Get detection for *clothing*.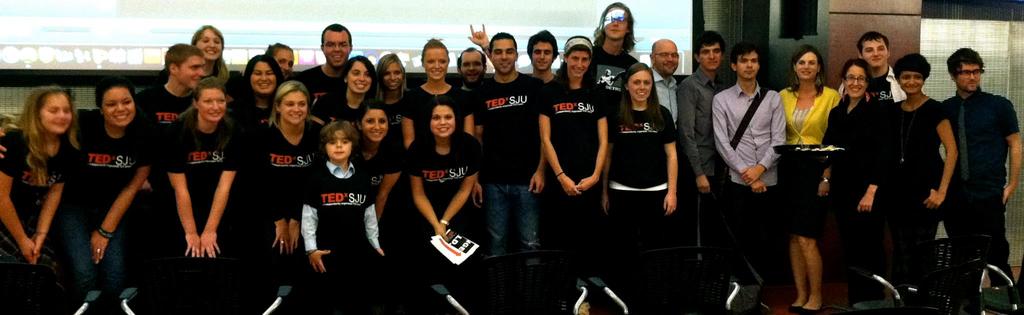
Detection: (593,48,644,93).
